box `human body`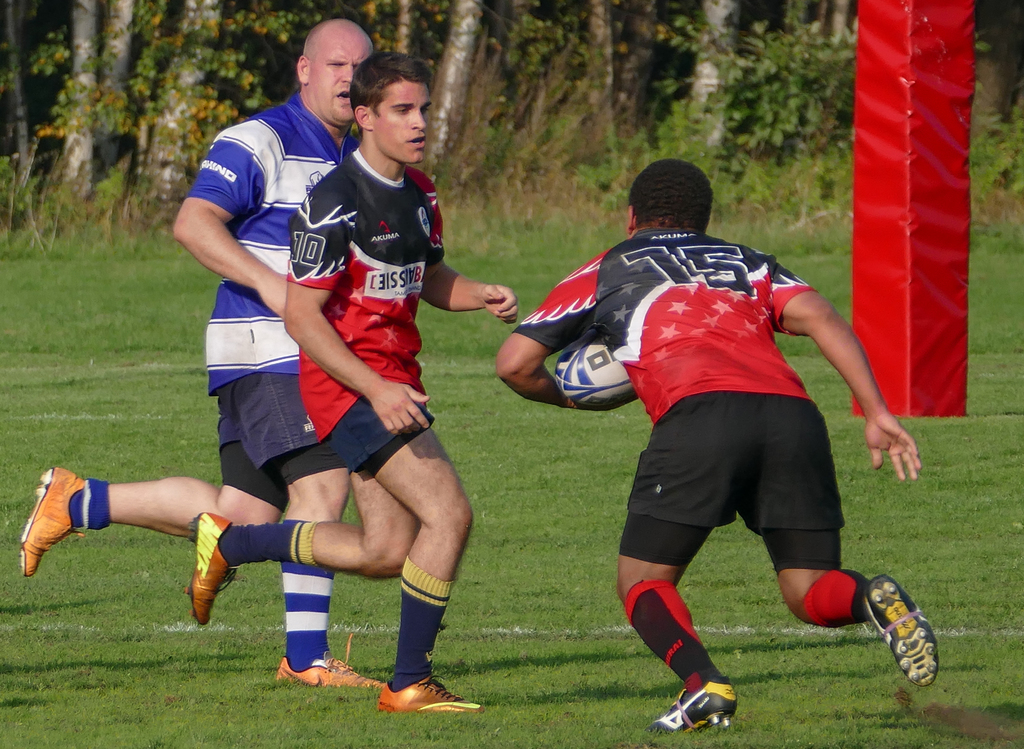
(x1=541, y1=195, x2=897, y2=712)
